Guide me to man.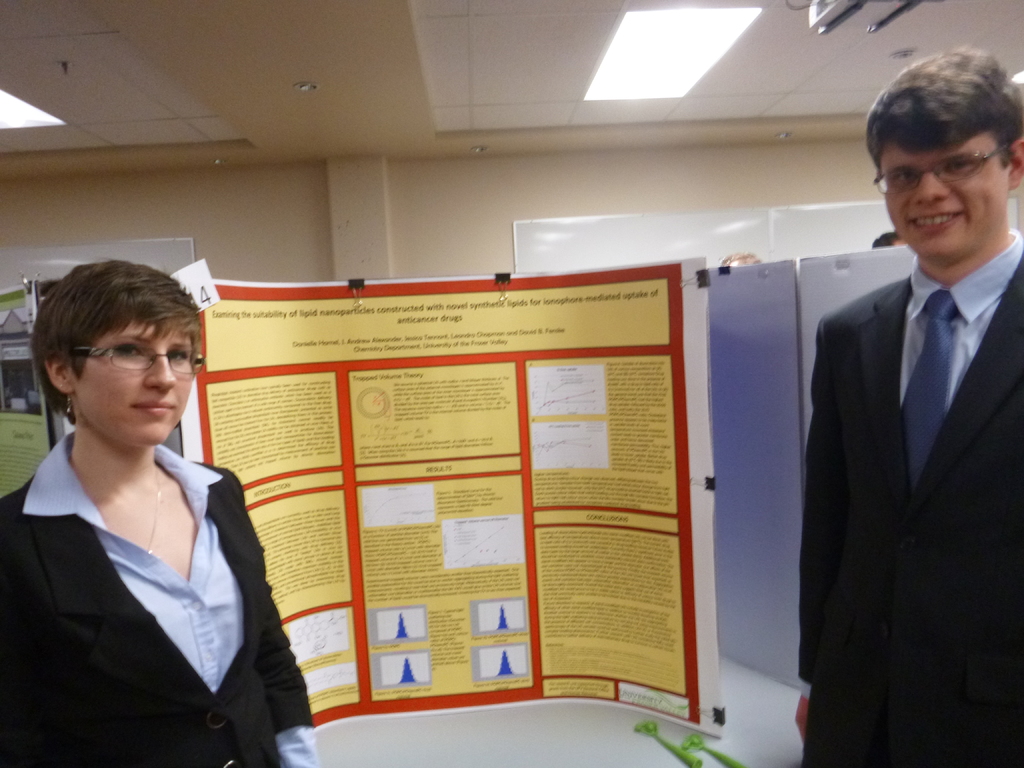
Guidance: x1=777, y1=66, x2=1023, y2=753.
